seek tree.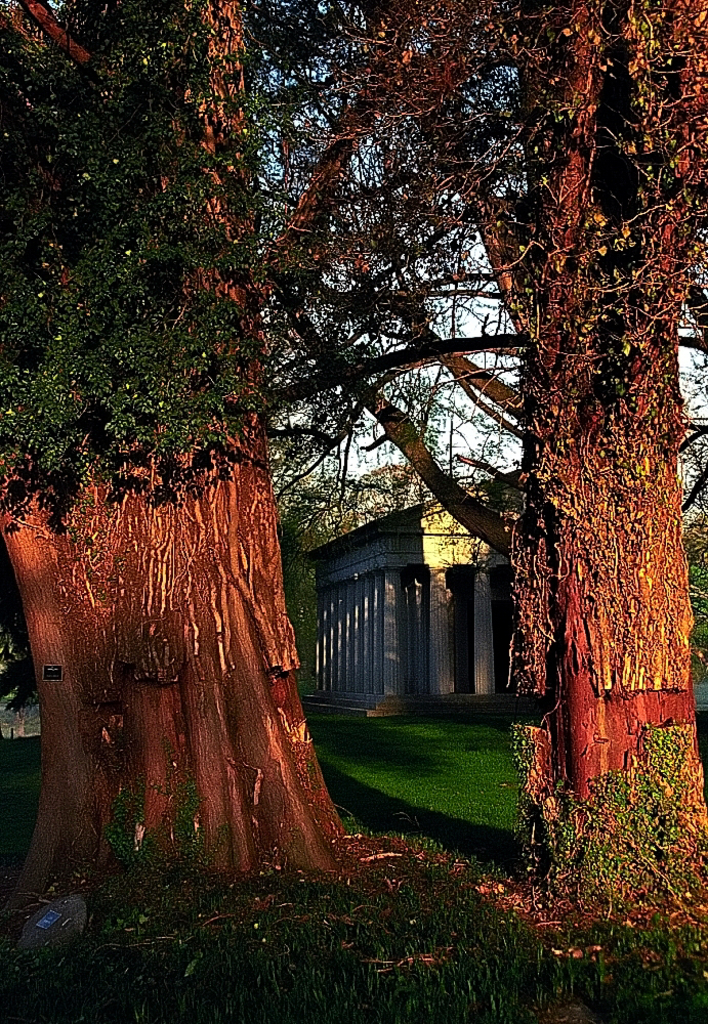
0,0,359,912.
